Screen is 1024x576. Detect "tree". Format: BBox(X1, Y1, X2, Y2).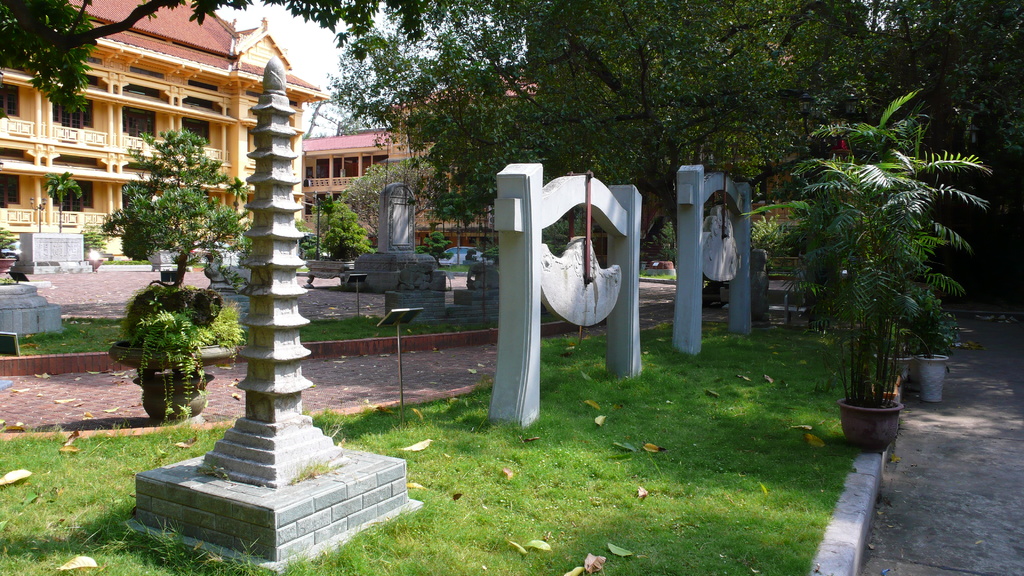
BBox(99, 129, 252, 285).
